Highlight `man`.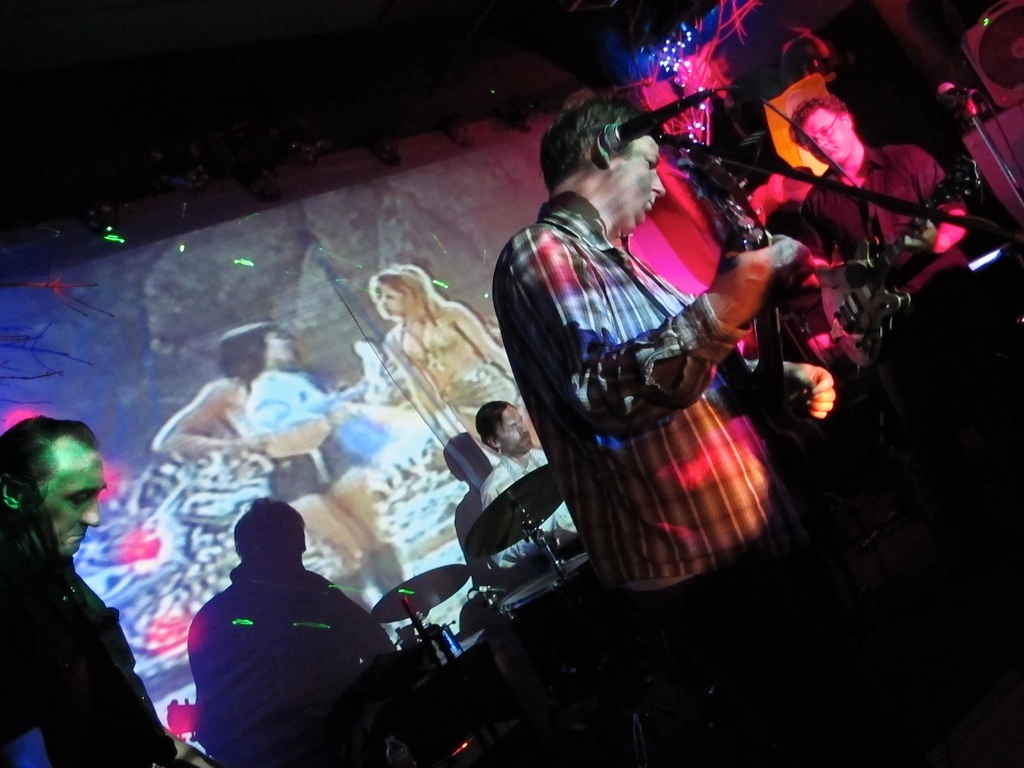
Highlighted region: [780, 89, 986, 333].
